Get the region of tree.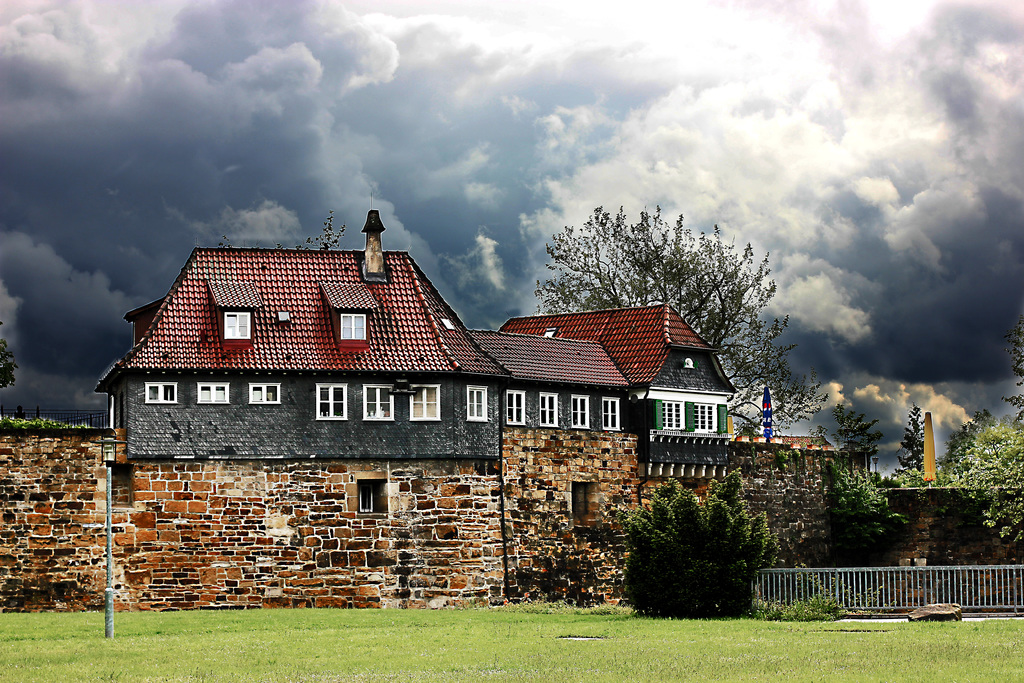
crop(884, 404, 926, 479).
